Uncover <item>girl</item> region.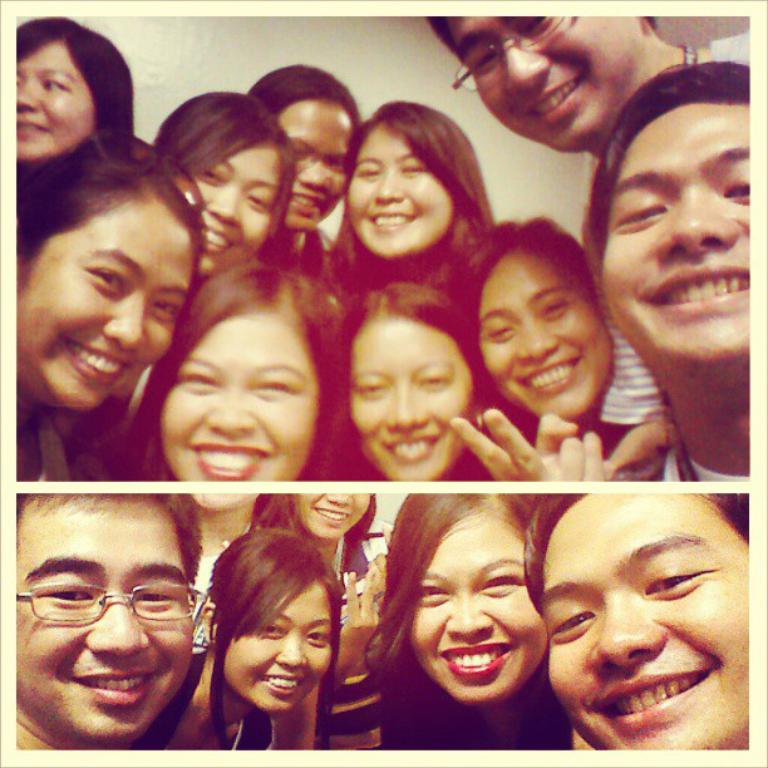
Uncovered: crop(109, 255, 335, 611).
